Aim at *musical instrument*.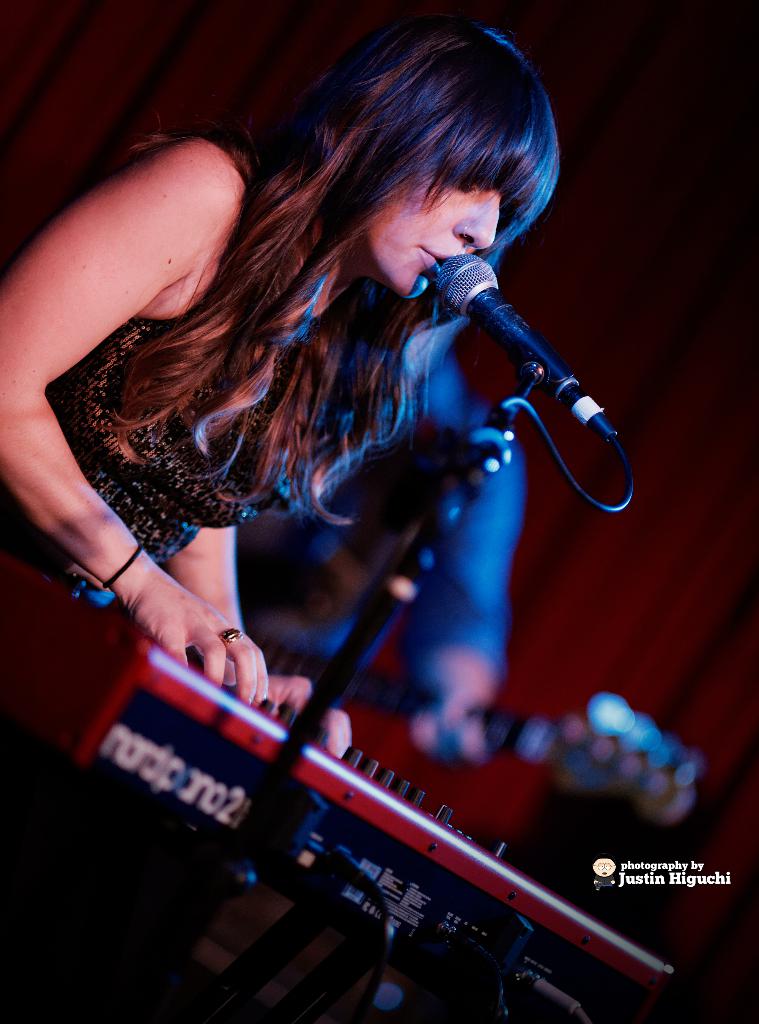
Aimed at [left=221, top=615, right=694, bottom=846].
